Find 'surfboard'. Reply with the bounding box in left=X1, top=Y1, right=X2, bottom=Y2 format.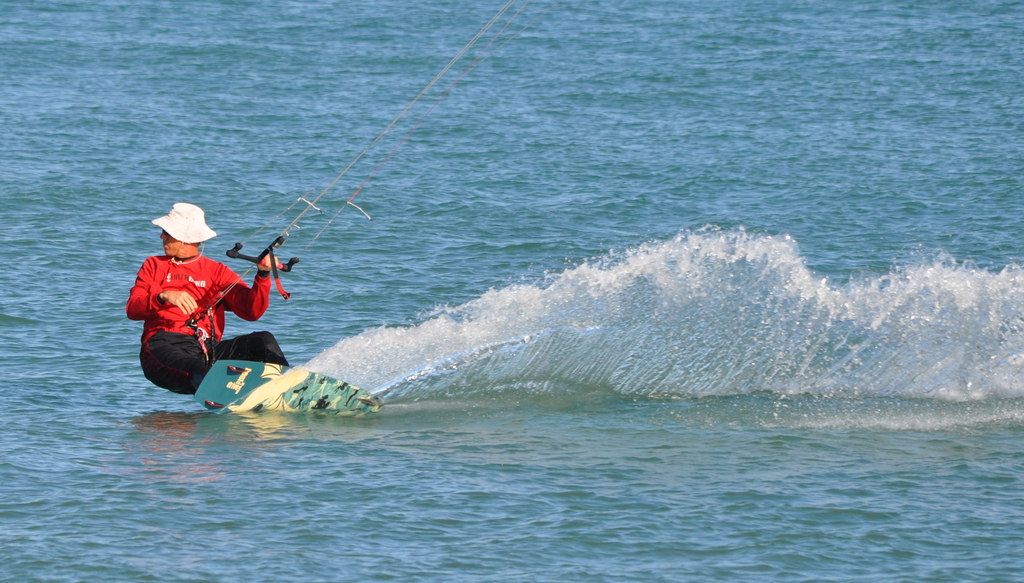
left=197, top=361, right=389, bottom=421.
